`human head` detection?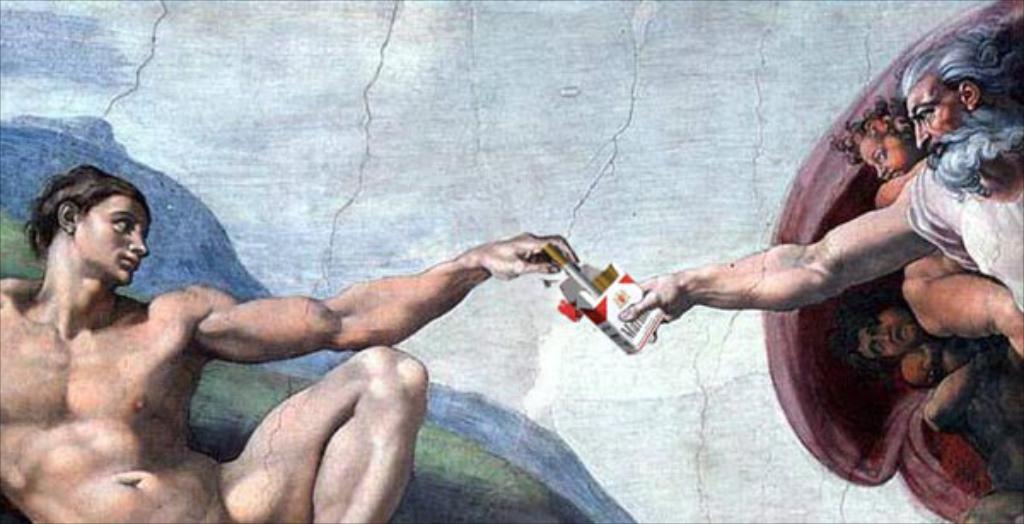
BBox(833, 99, 935, 183)
